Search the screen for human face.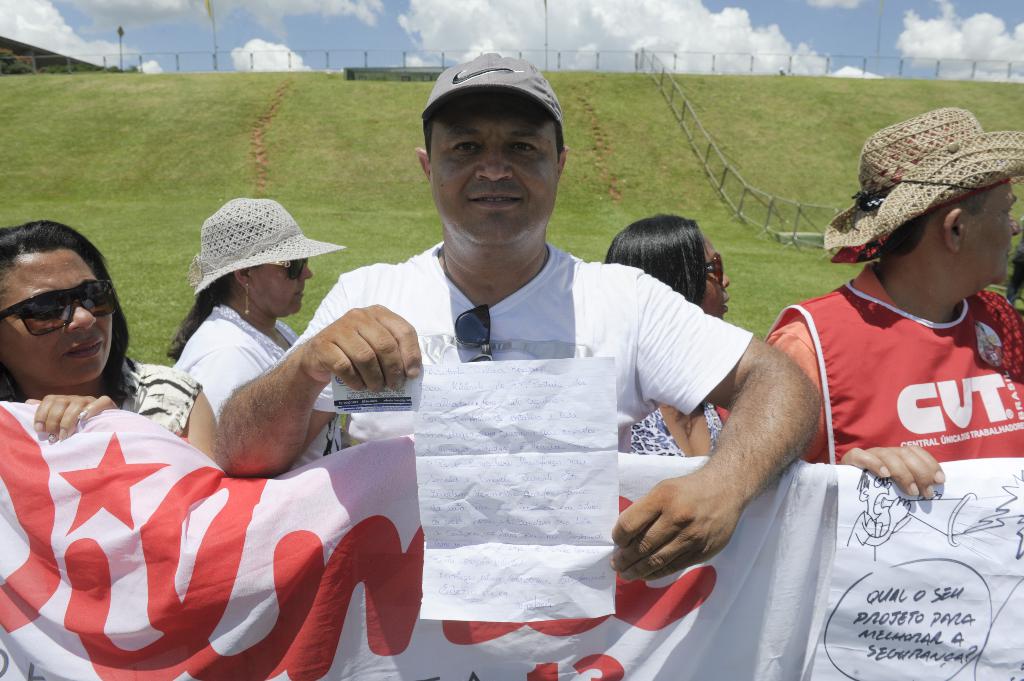
Found at 968, 180, 1021, 284.
